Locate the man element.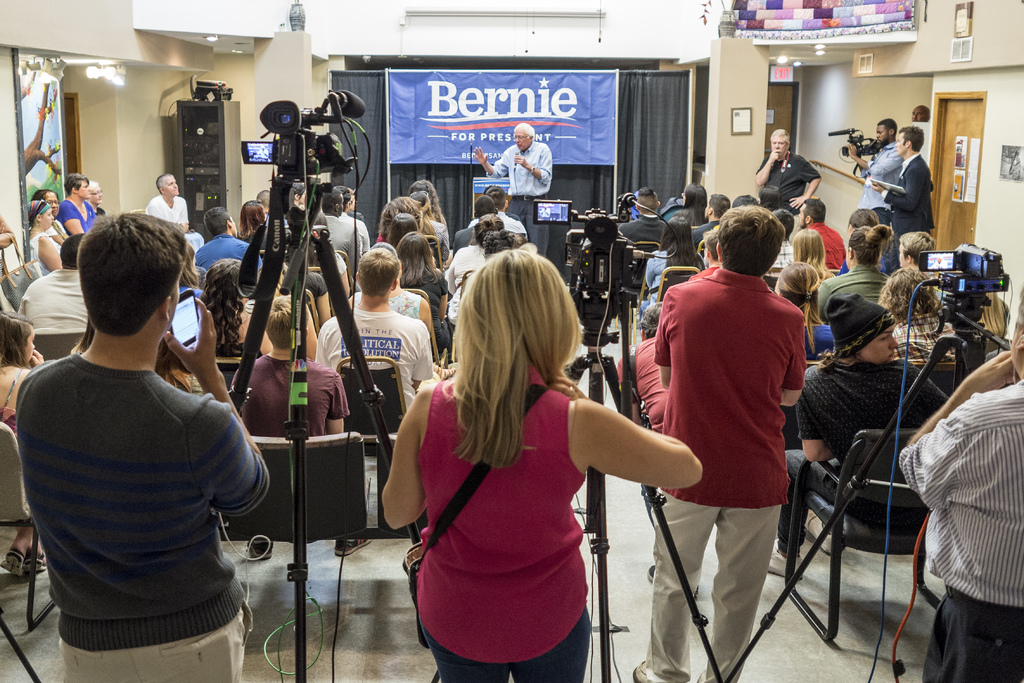
Element bbox: crop(899, 290, 1023, 682).
